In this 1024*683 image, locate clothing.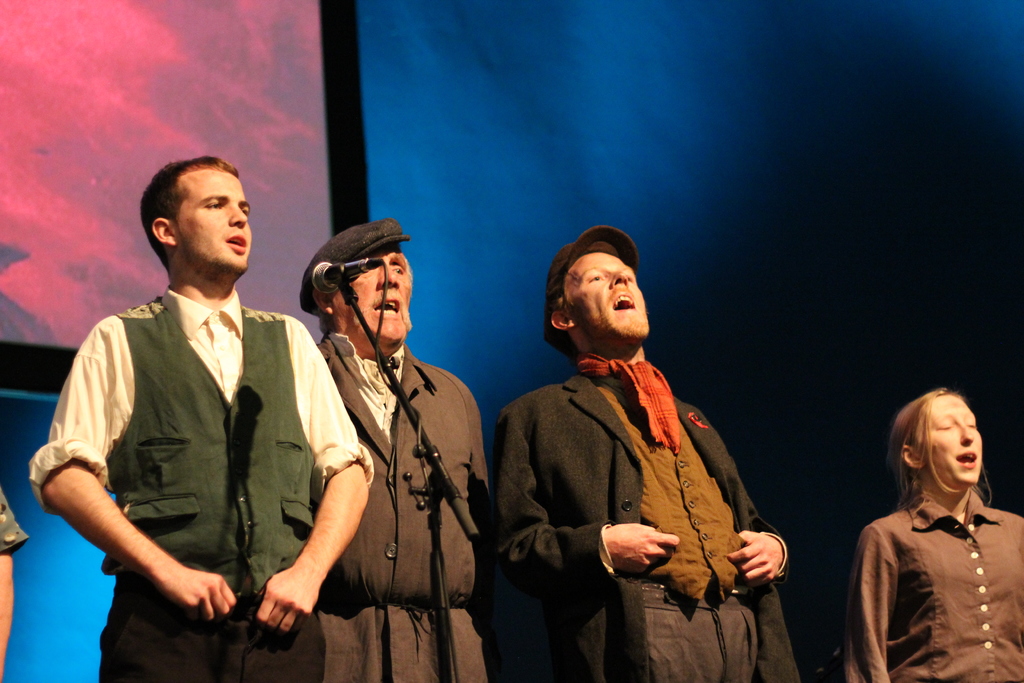
Bounding box: detection(487, 340, 803, 682).
